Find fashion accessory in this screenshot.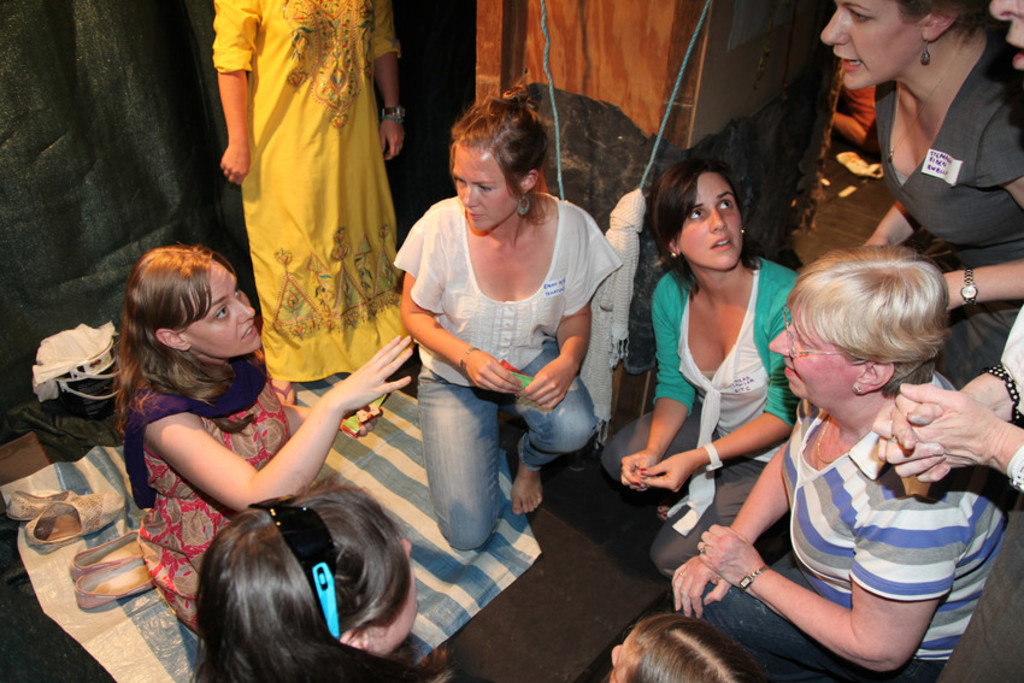
The bounding box for fashion accessory is locate(923, 37, 932, 63).
